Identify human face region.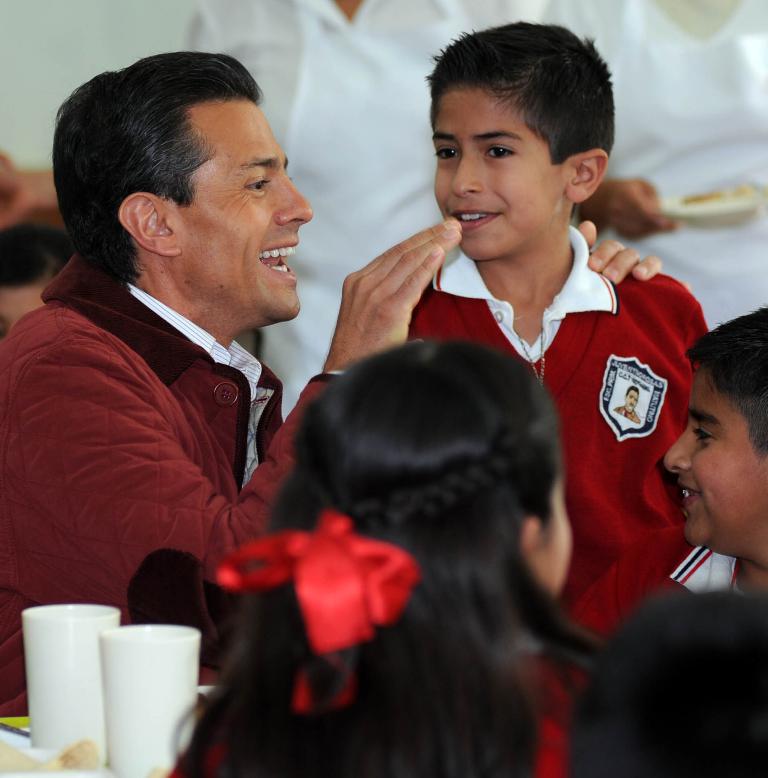
Region: 429,88,567,260.
